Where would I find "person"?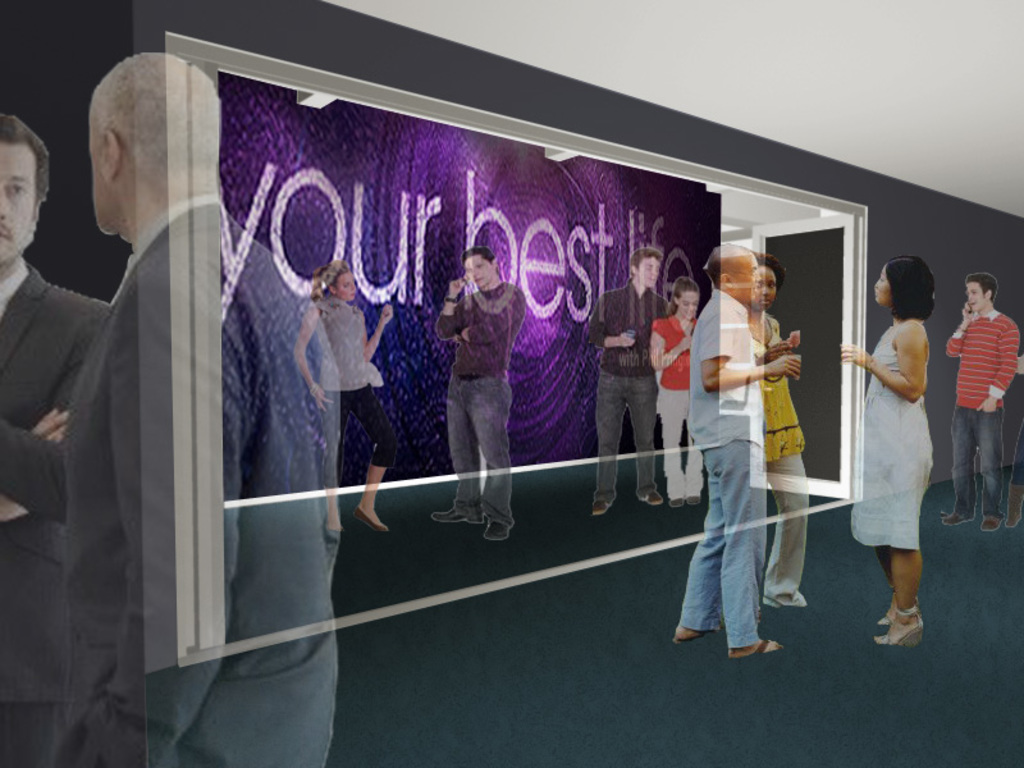
At [741, 250, 805, 608].
